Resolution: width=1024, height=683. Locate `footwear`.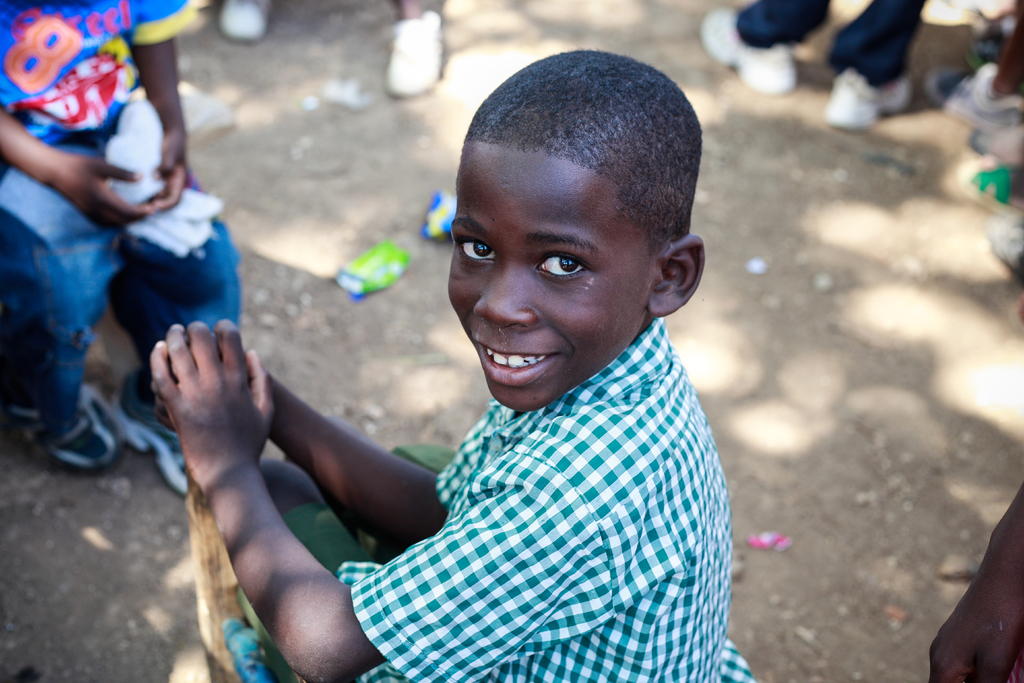
box(933, 60, 1023, 152).
